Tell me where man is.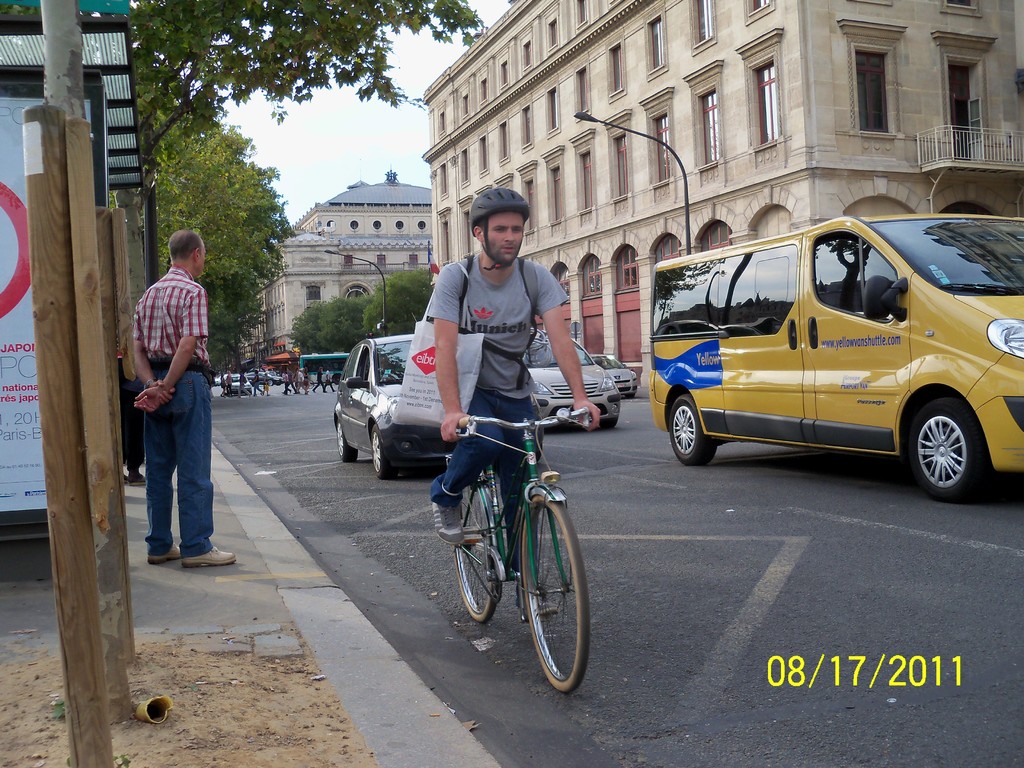
man is at rect(431, 184, 600, 624).
